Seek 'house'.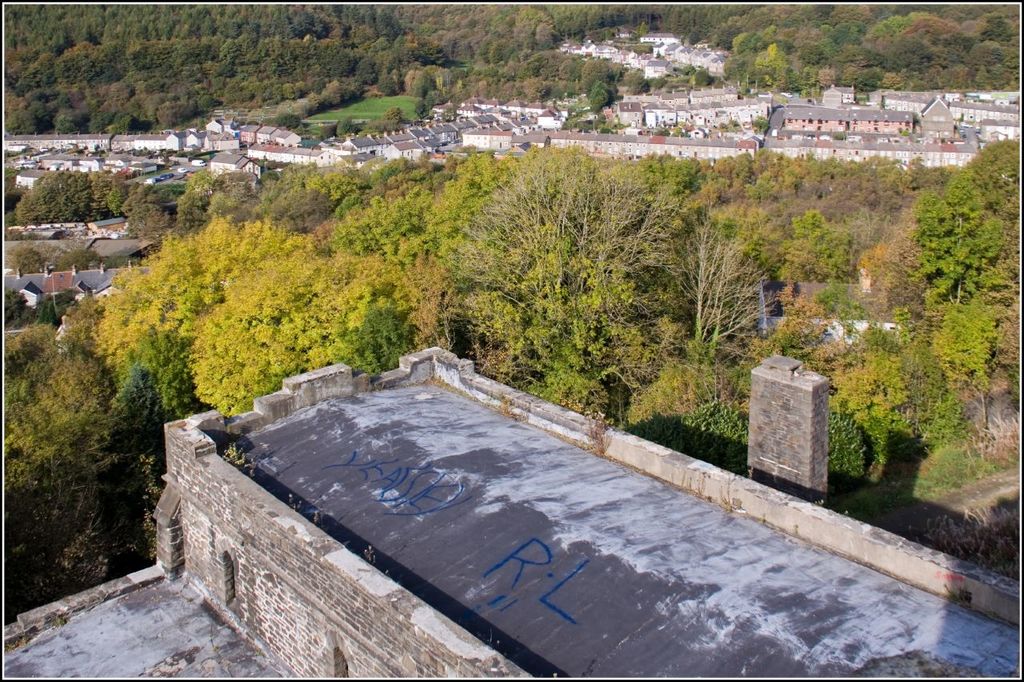
box(423, 141, 442, 160).
